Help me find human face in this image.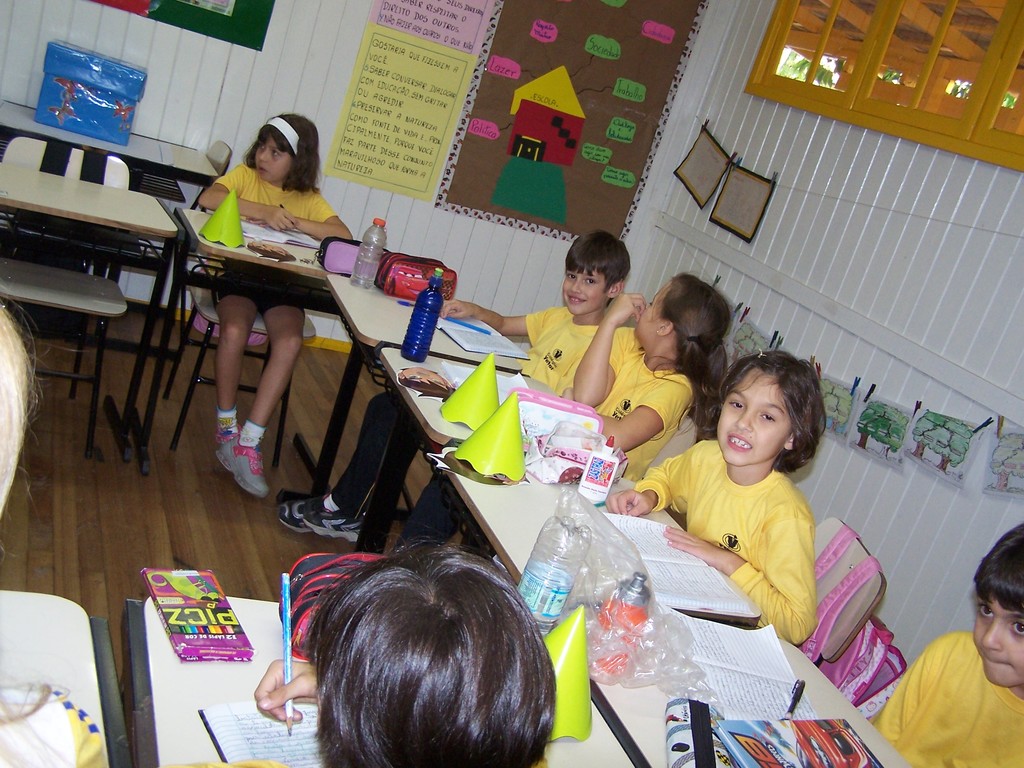
Found it: region(252, 138, 291, 177).
